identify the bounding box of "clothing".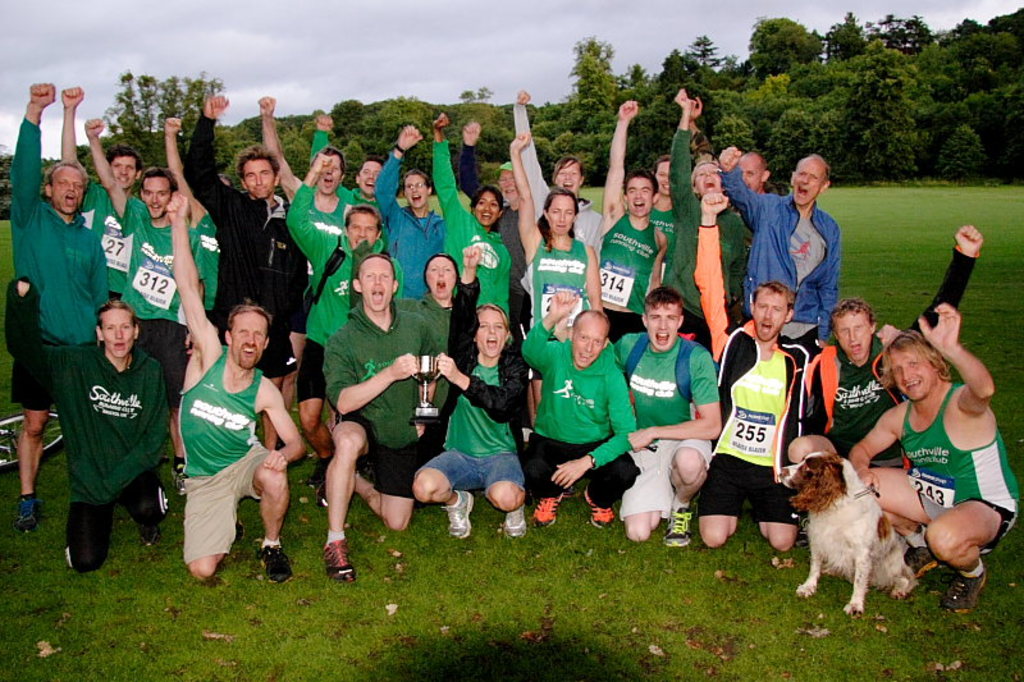
<bbox>178, 339, 265, 566</bbox>.
